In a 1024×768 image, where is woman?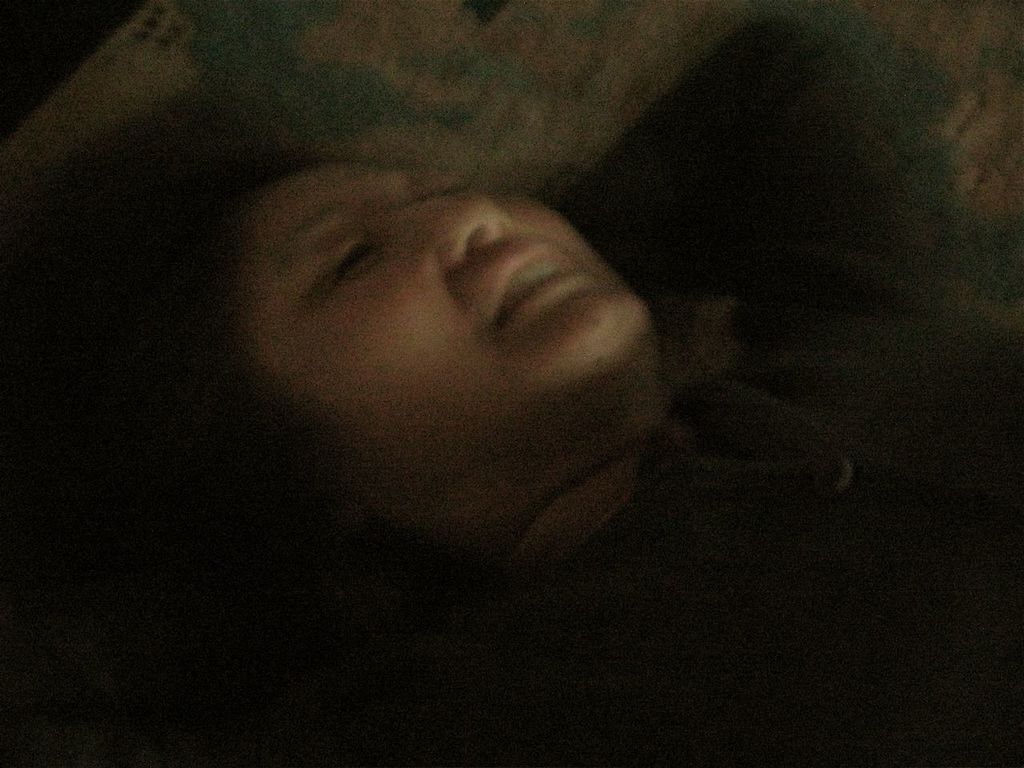
126/0/1023/767.
